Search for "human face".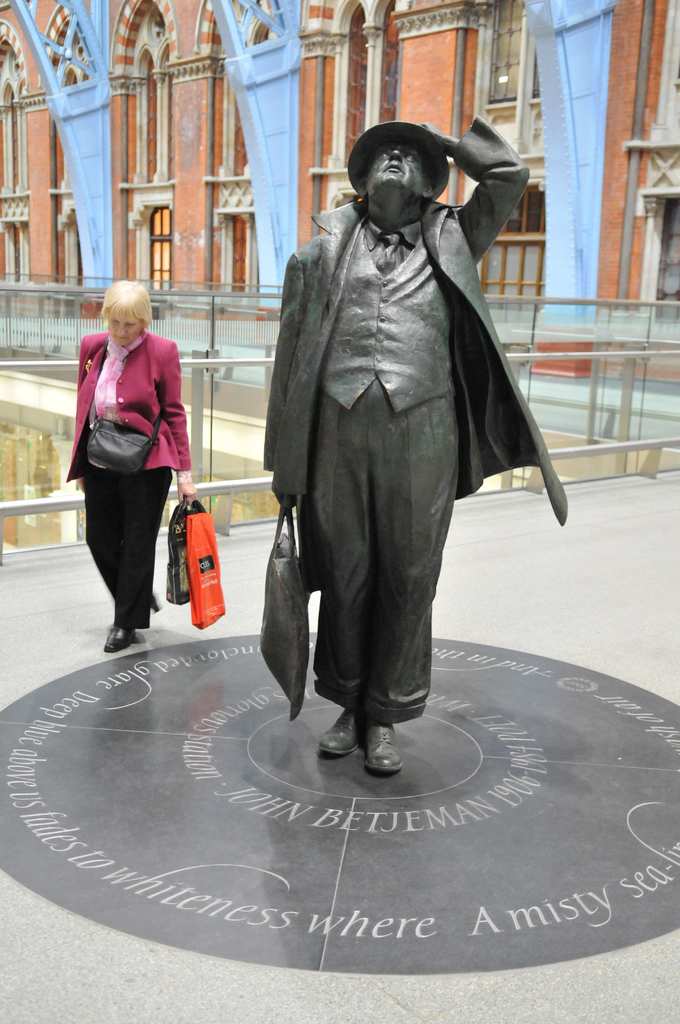
Found at bbox=[363, 140, 426, 212].
